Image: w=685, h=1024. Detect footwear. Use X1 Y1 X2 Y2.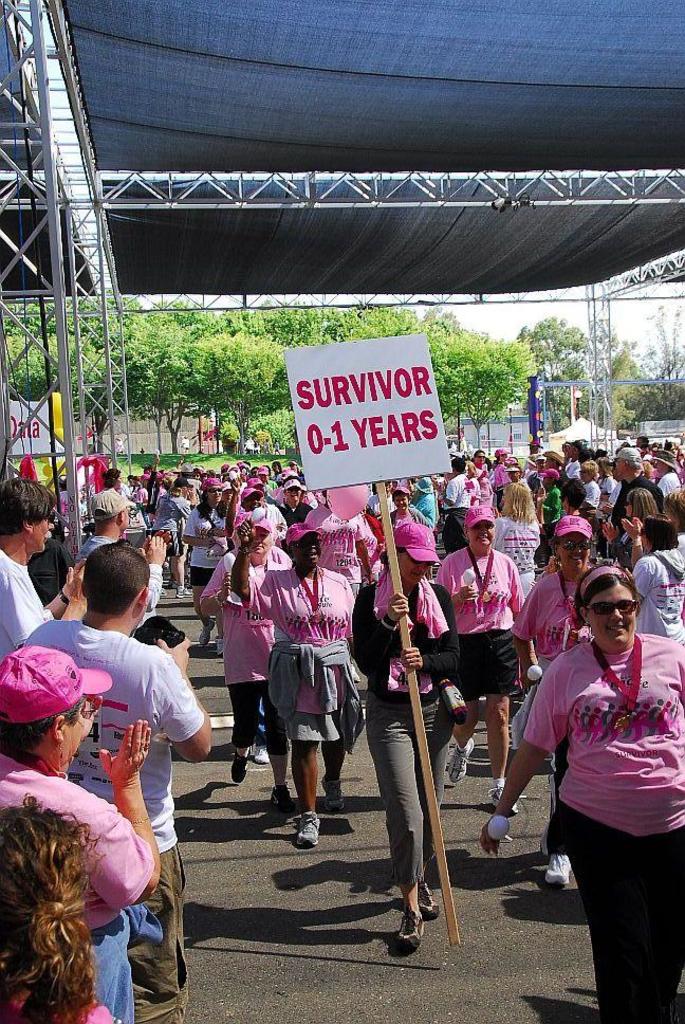
197 619 220 647.
